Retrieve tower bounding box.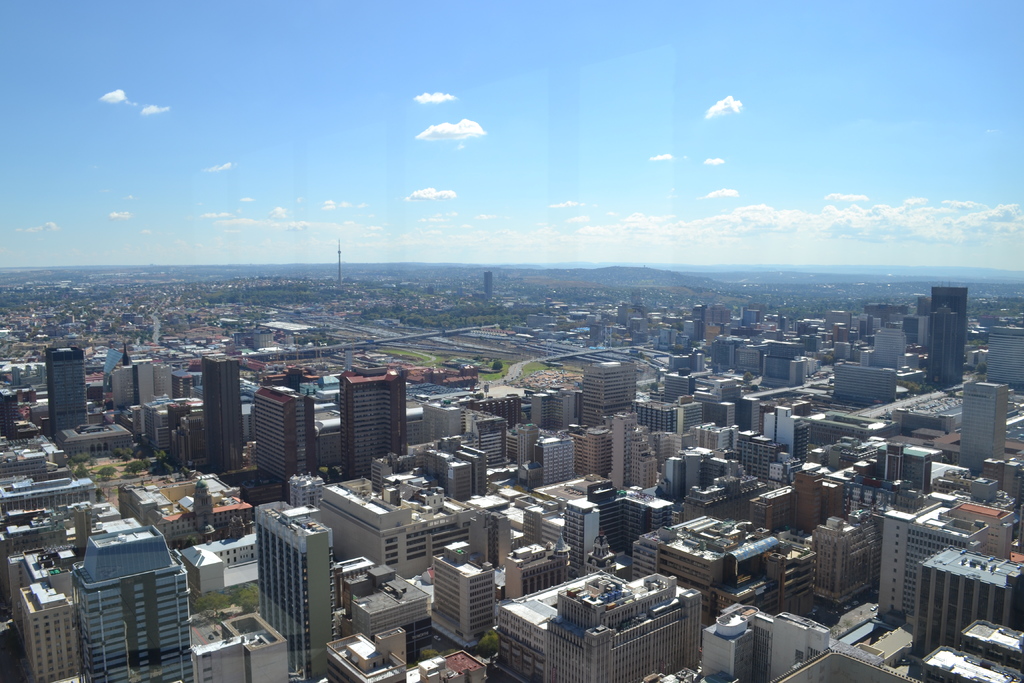
Bounding box: bbox=[930, 286, 964, 367].
